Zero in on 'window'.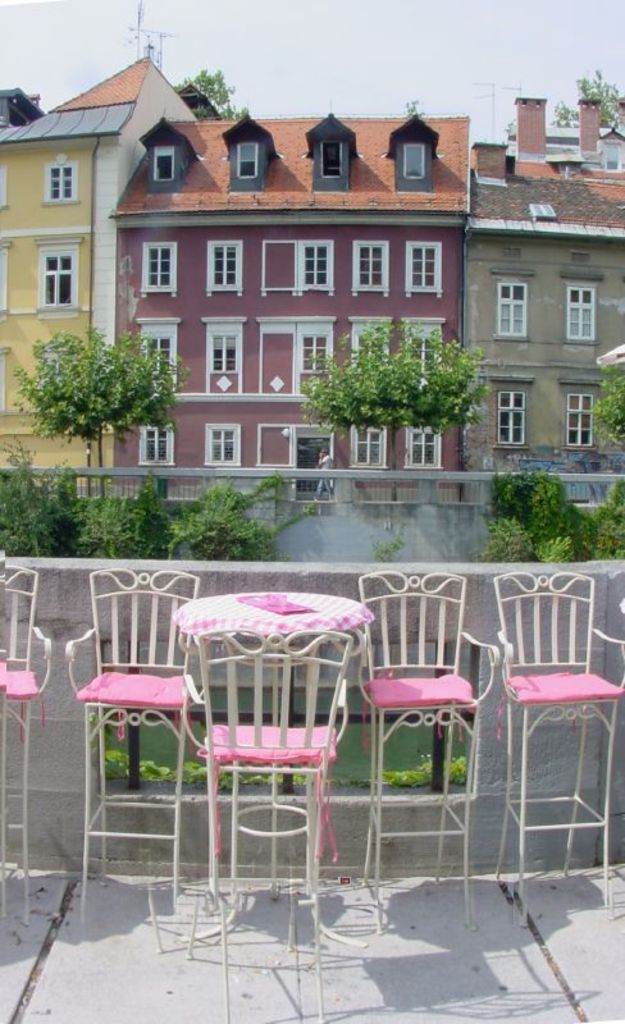
Zeroed in: box=[154, 150, 172, 174].
